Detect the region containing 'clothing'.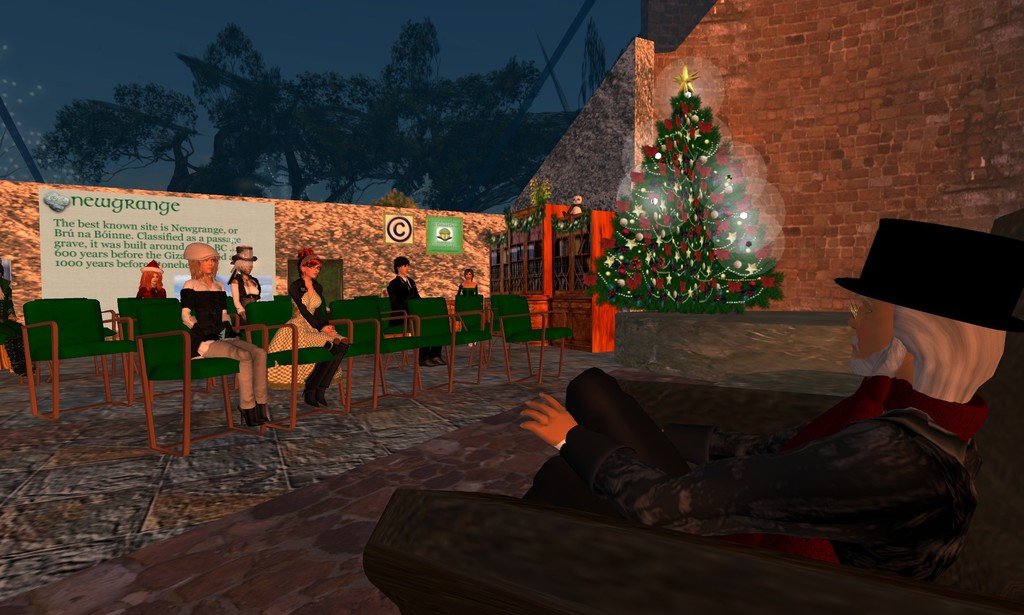
521, 368, 983, 586.
